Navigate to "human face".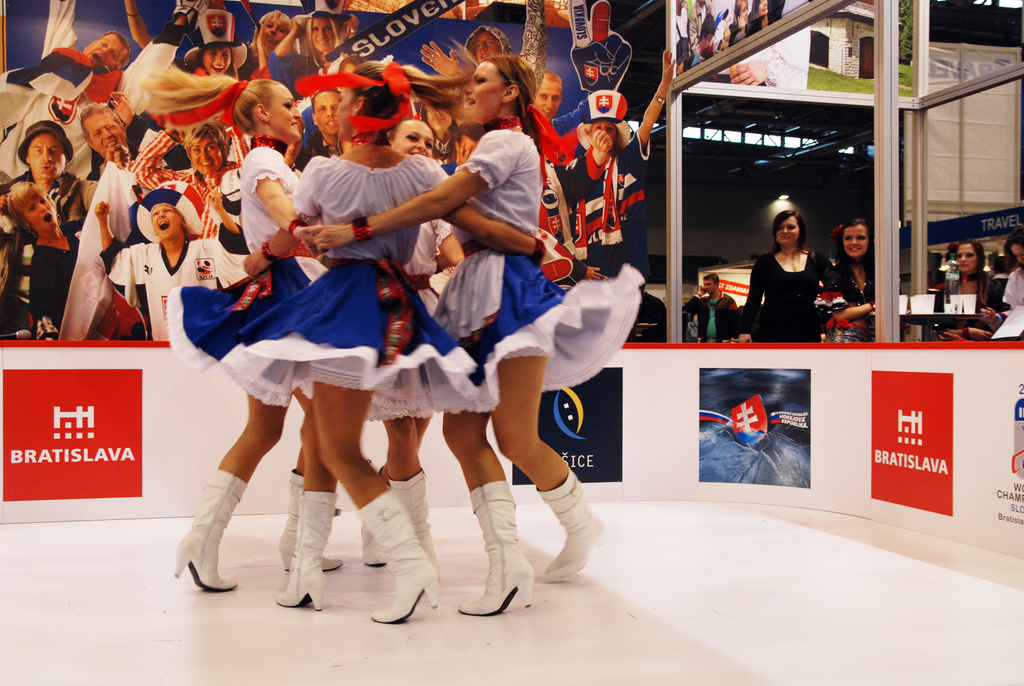
Navigation target: locate(390, 122, 435, 155).
